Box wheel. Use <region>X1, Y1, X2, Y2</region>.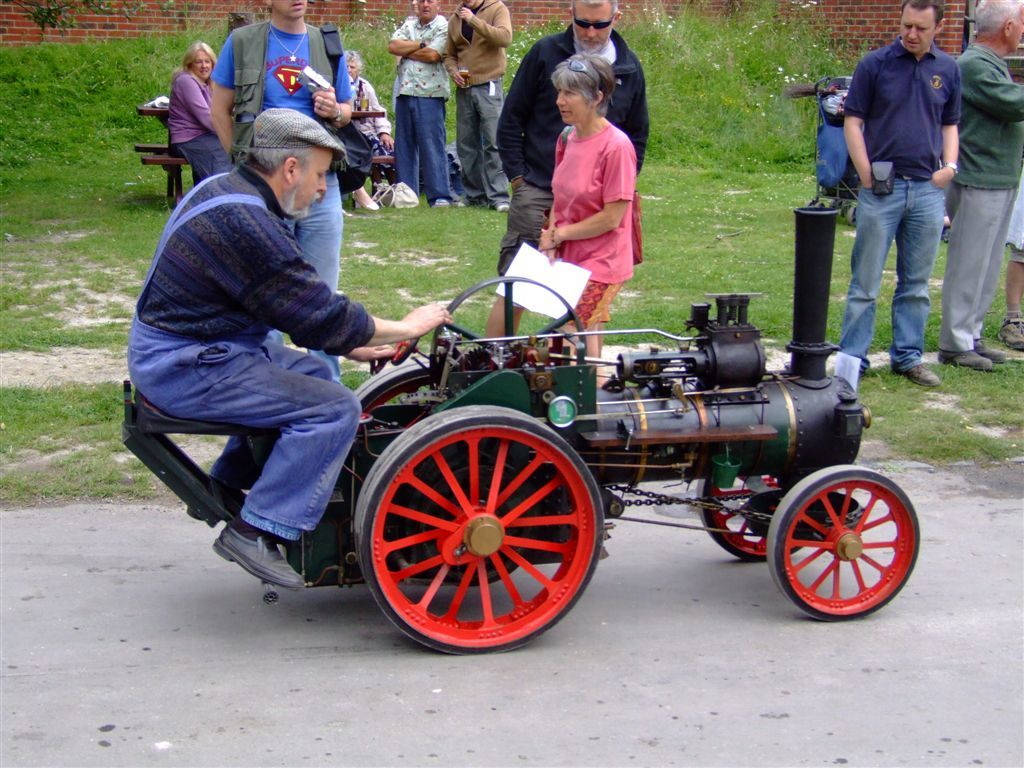
<region>428, 272, 584, 405</region>.
